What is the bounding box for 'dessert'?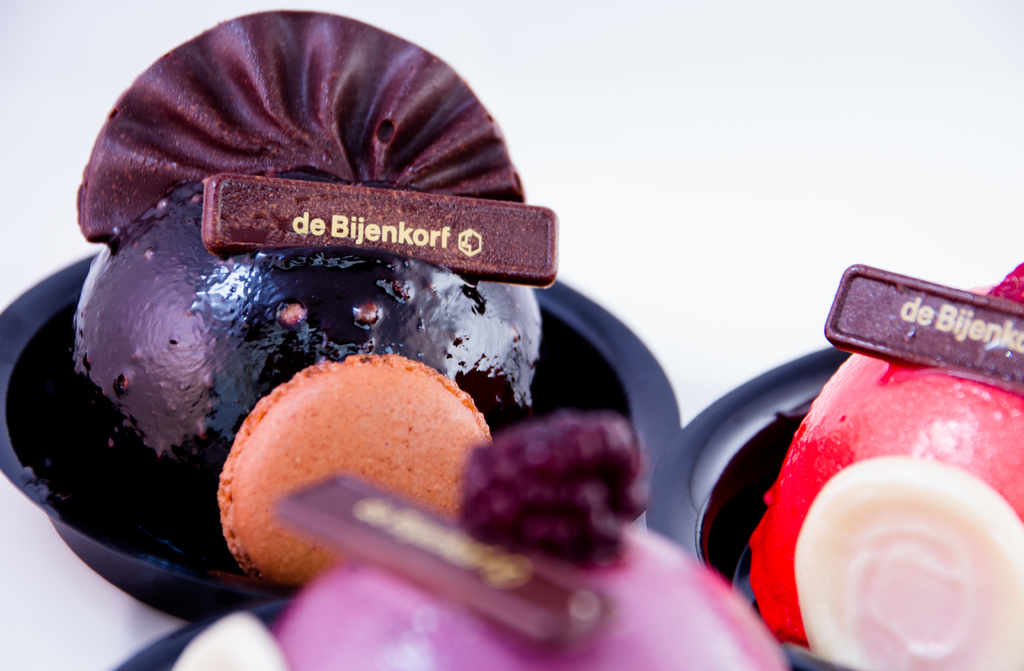
173 412 791 670.
